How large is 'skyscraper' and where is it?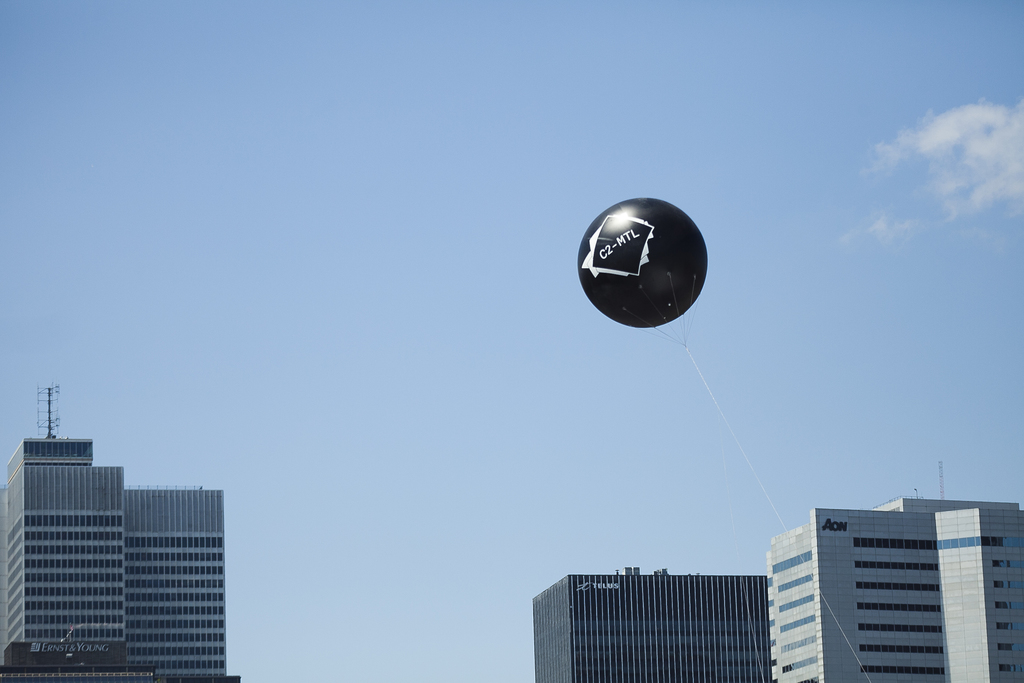
Bounding box: 123 485 254 682.
